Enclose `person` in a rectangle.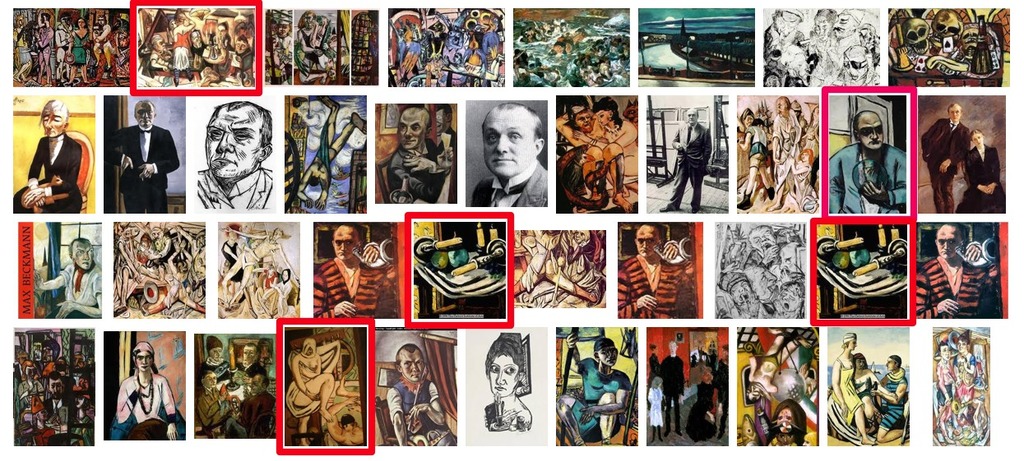
(913, 99, 969, 204).
